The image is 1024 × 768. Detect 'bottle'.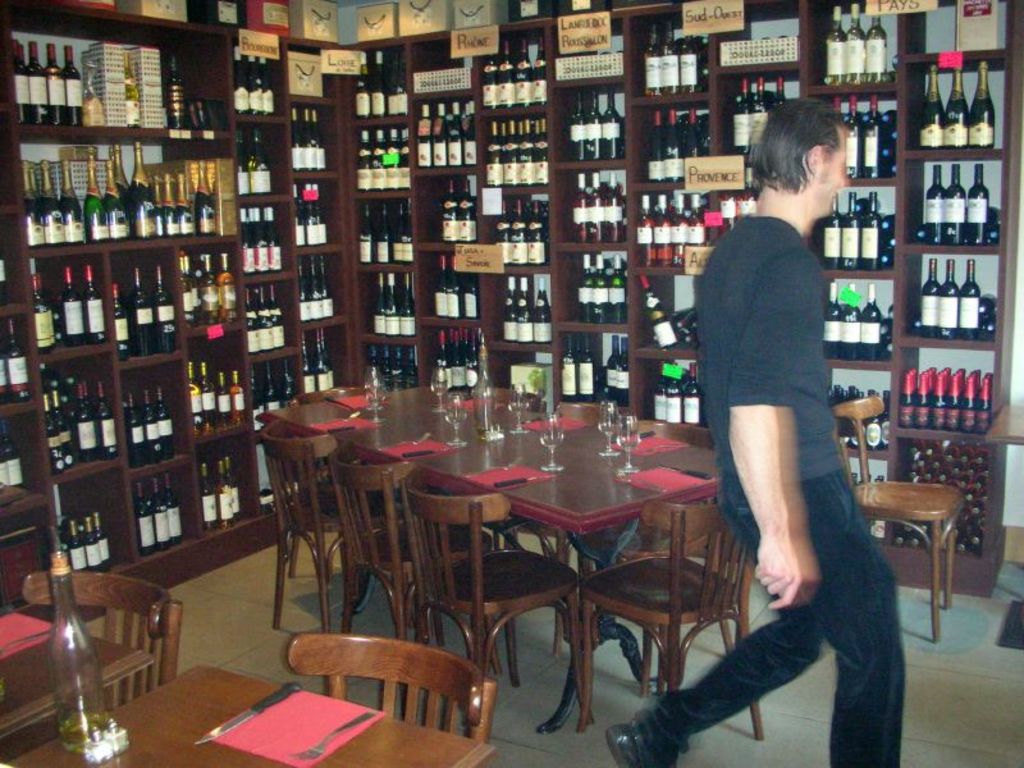
Detection: crop(74, 385, 99, 448).
